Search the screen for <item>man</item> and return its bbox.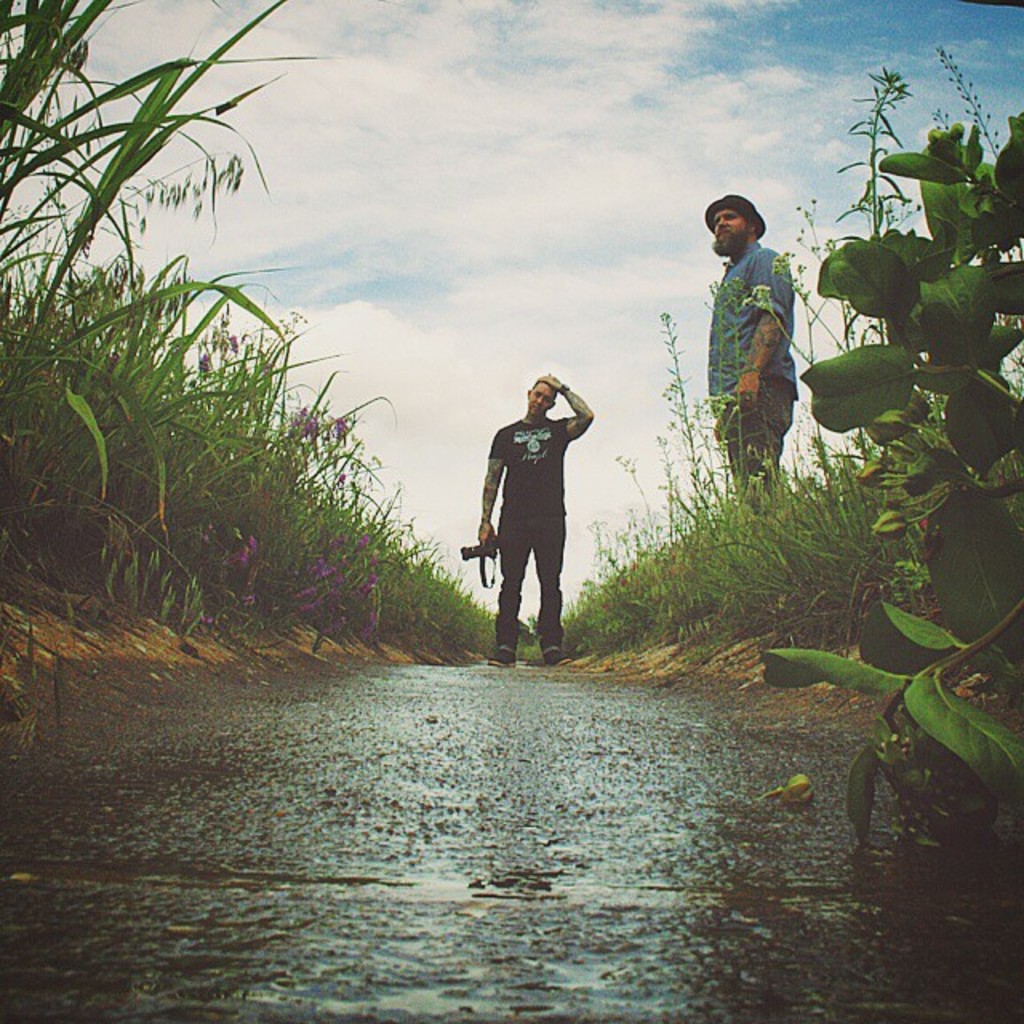
Found: pyautogui.locateOnScreen(475, 379, 590, 666).
